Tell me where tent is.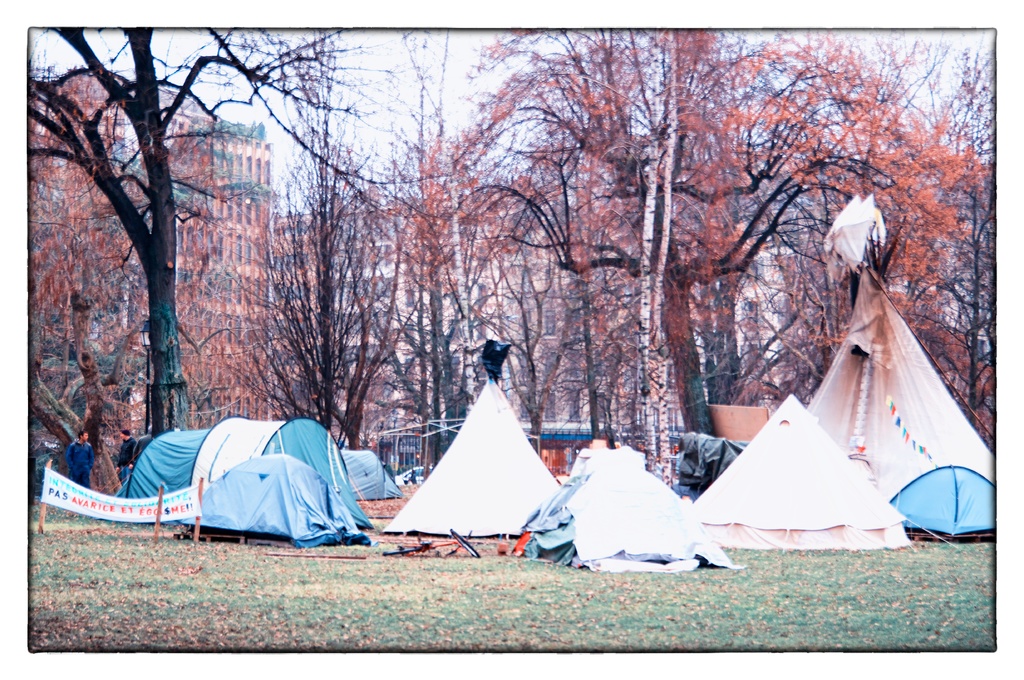
tent is at {"x1": 808, "y1": 198, "x2": 1006, "y2": 540}.
